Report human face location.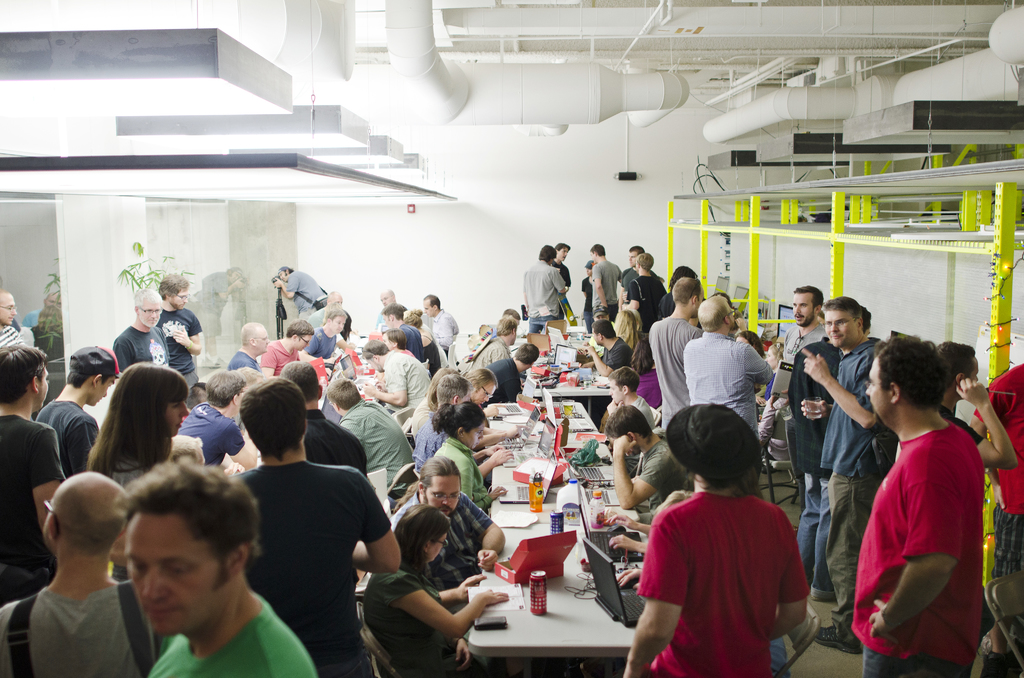
Report: bbox=[0, 293, 19, 328].
